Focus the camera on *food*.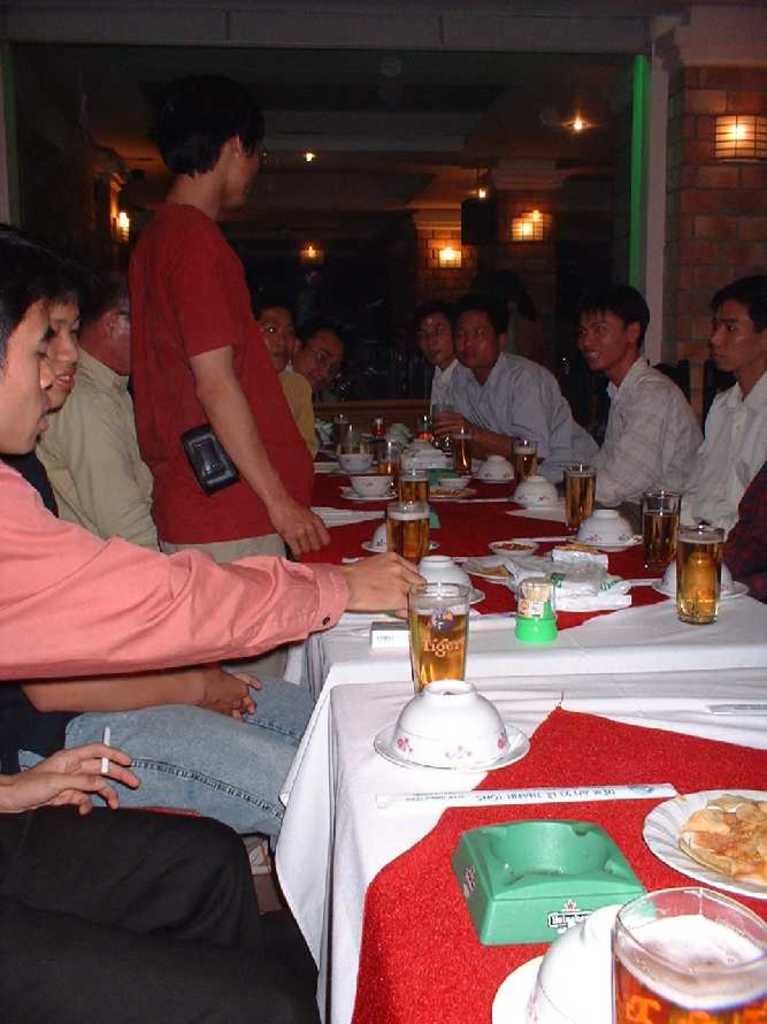
Focus region: 673 808 762 884.
